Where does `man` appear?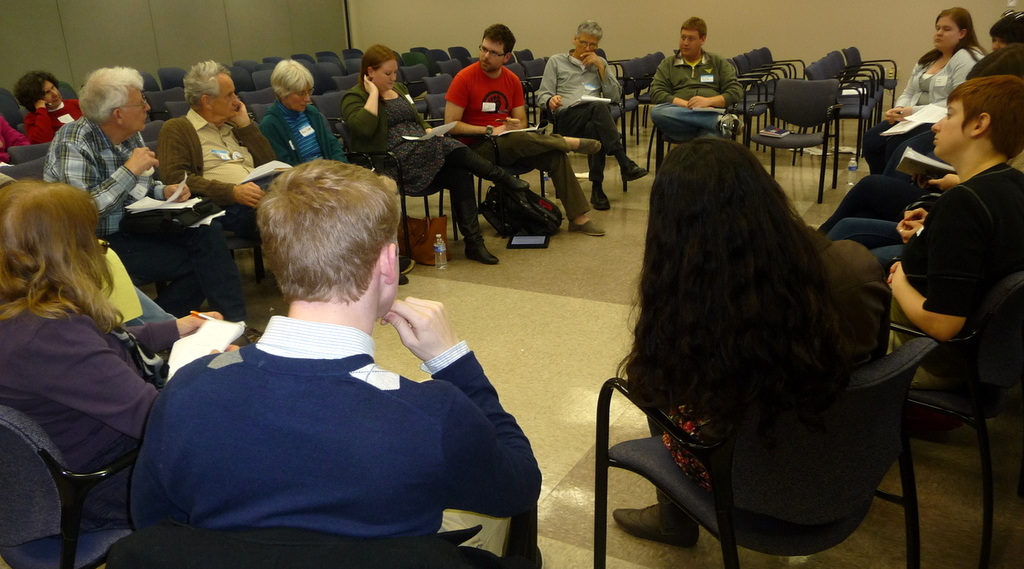
Appears at 155, 60, 295, 303.
